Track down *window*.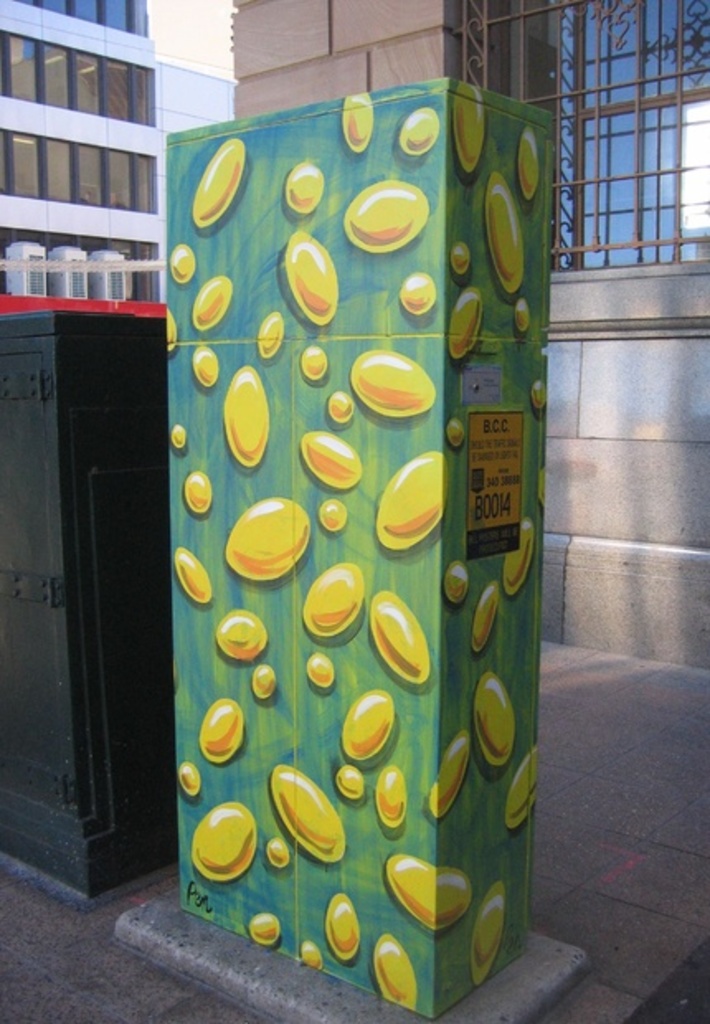
Tracked to (left=469, top=10, right=705, bottom=268).
